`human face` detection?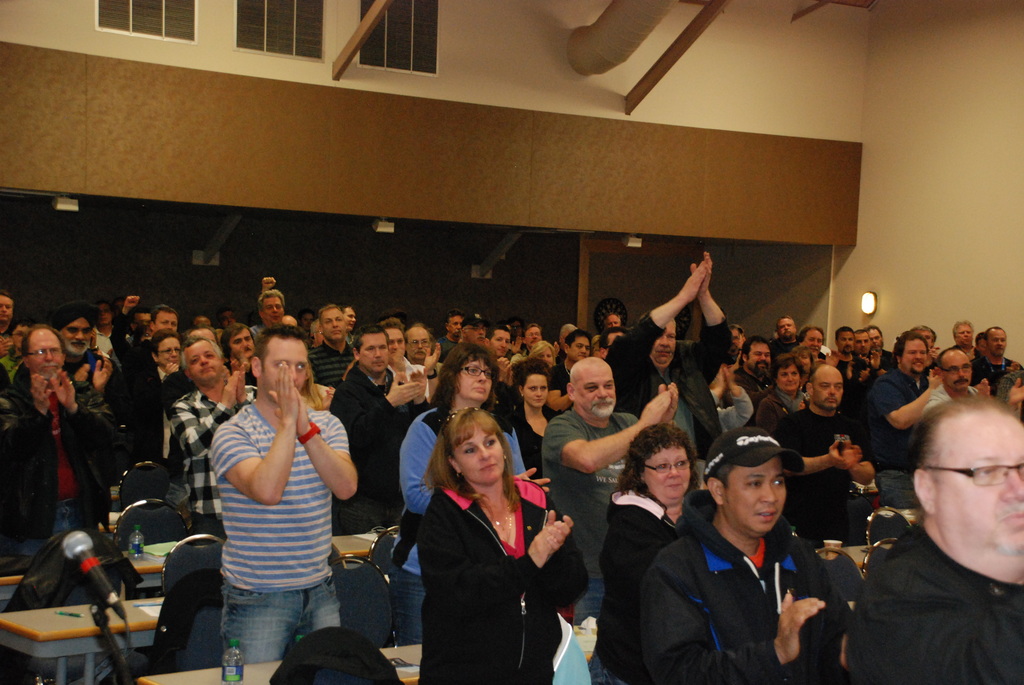
[22, 324, 60, 377]
